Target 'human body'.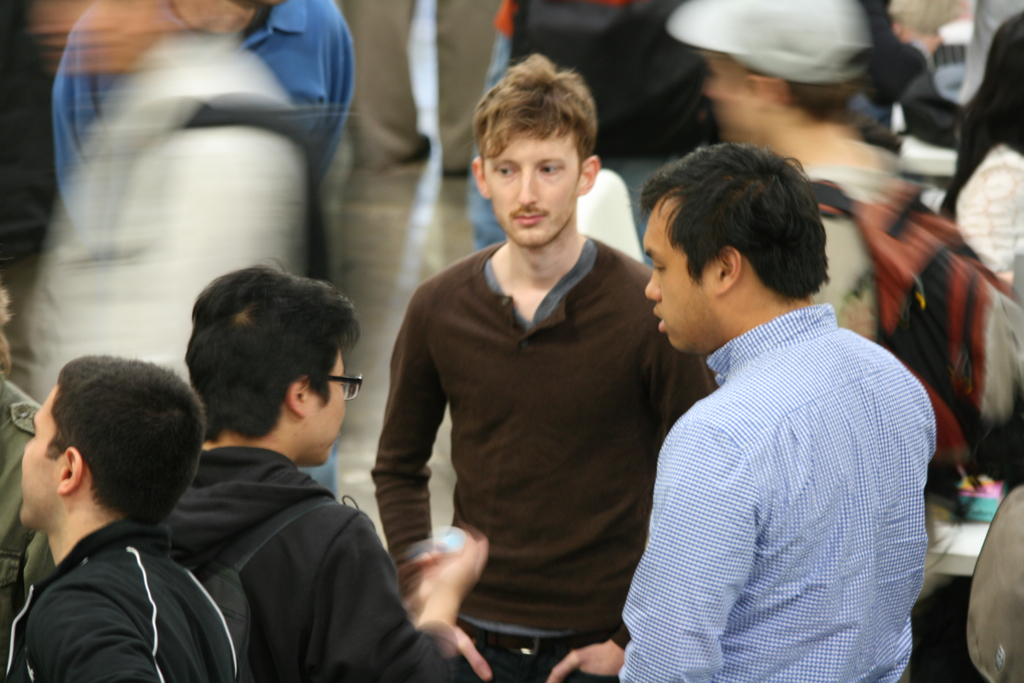
Target region: <bbox>387, 55, 686, 676</bbox>.
